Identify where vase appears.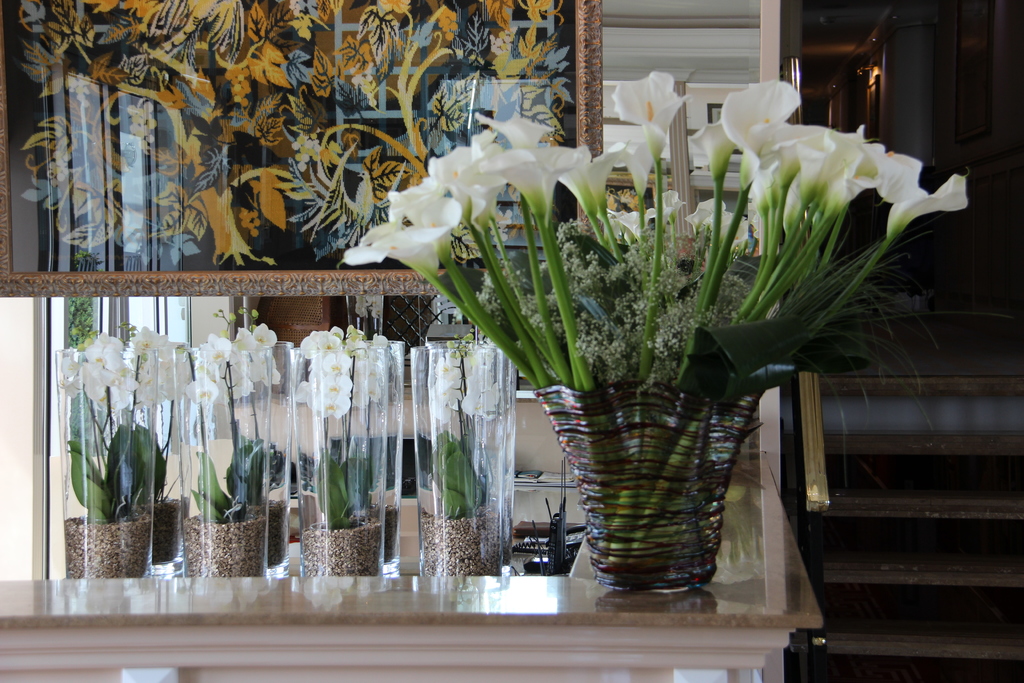
Appears at region(534, 377, 763, 593).
